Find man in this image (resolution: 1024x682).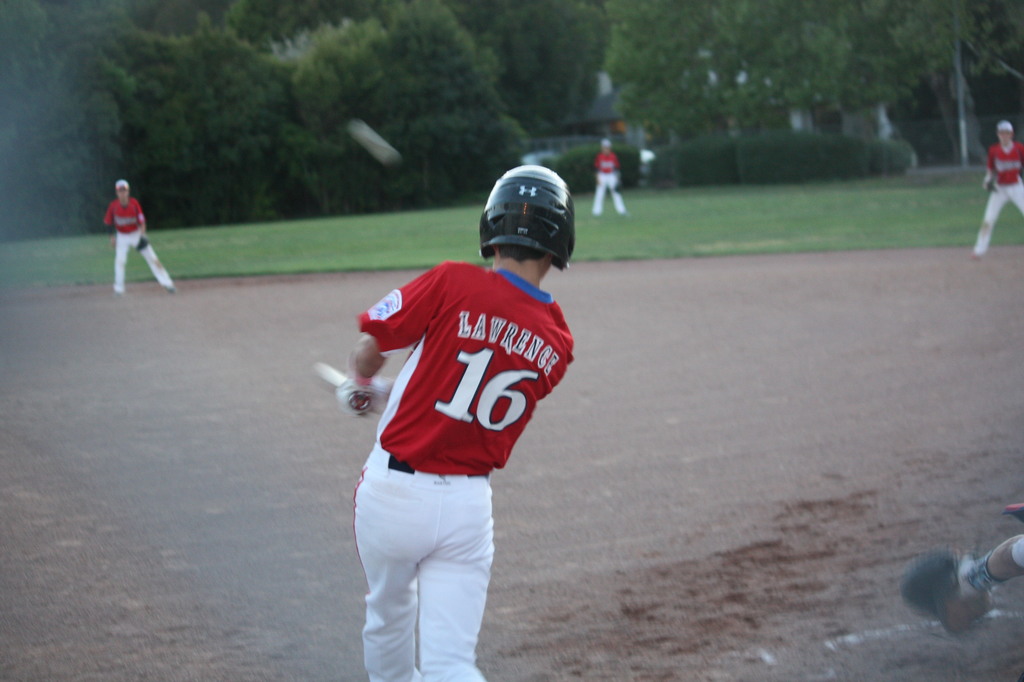
(x1=970, y1=120, x2=1023, y2=257).
